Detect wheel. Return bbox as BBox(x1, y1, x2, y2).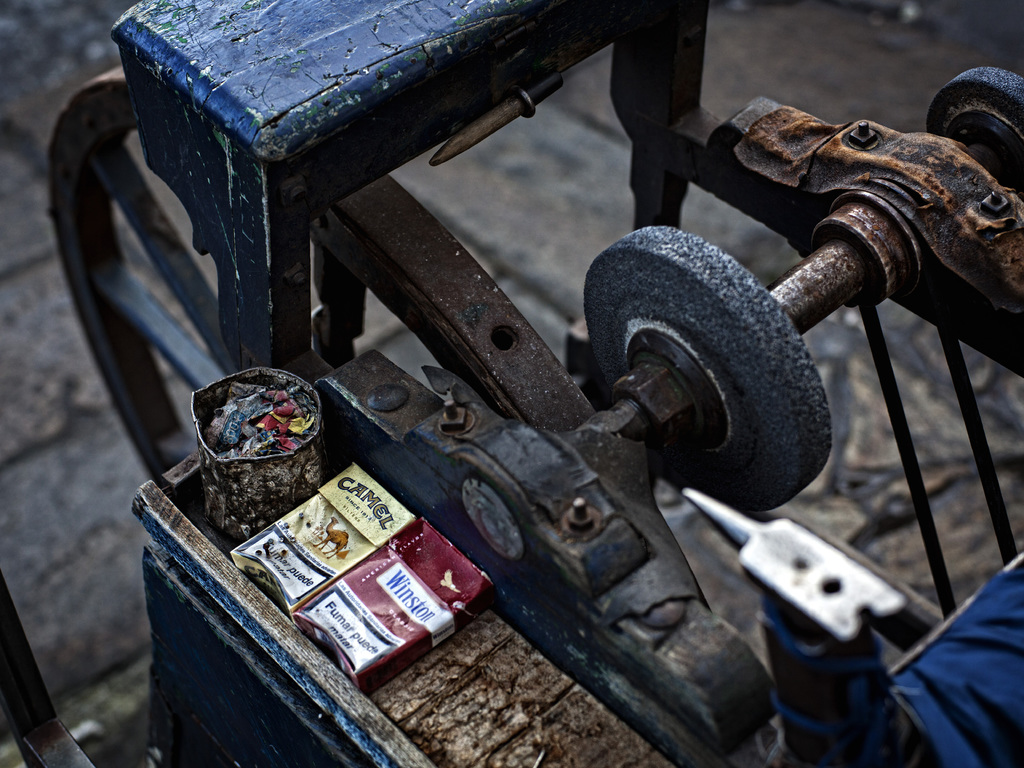
BBox(580, 225, 831, 514).
